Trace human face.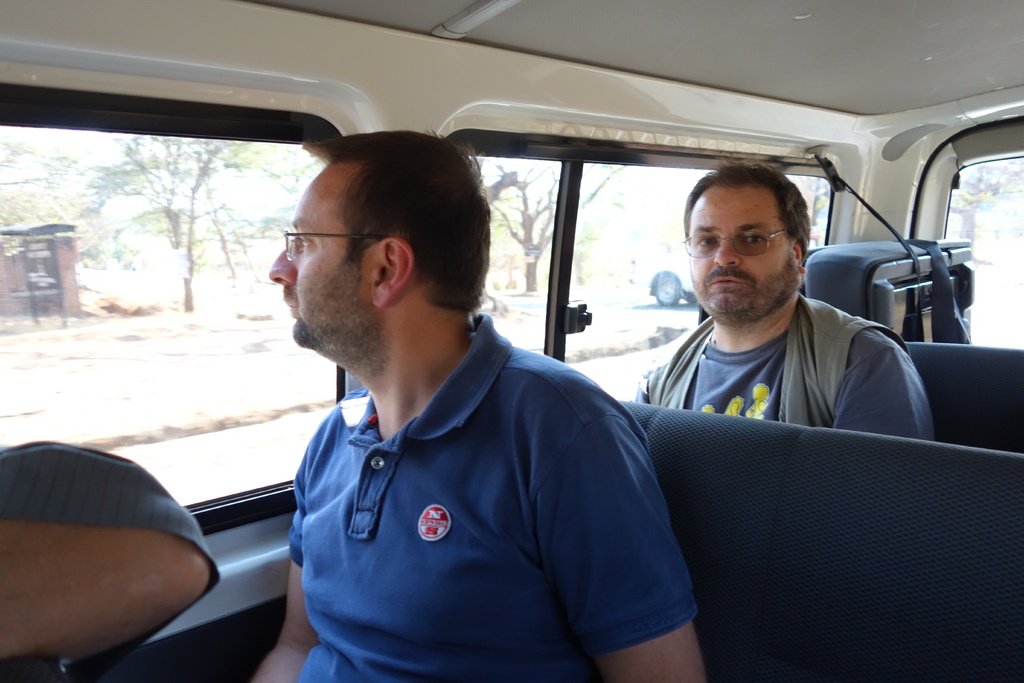
Traced to crop(684, 188, 797, 328).
